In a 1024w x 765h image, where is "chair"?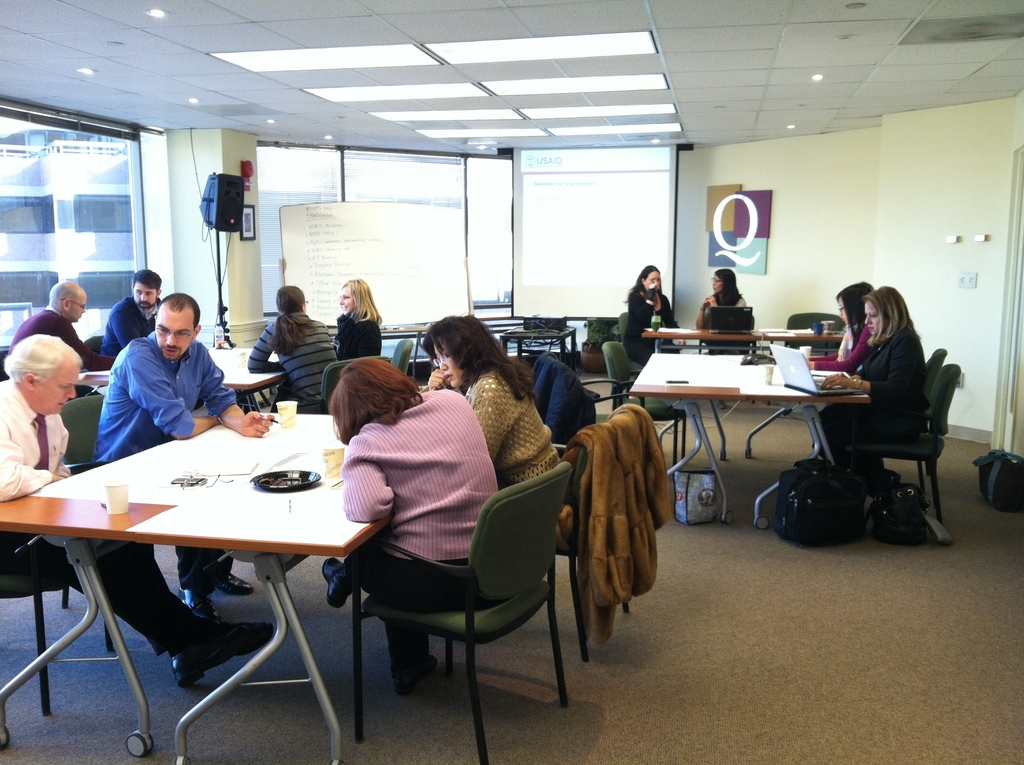
(x1=538, y1=405, x2=632, y2=668).
